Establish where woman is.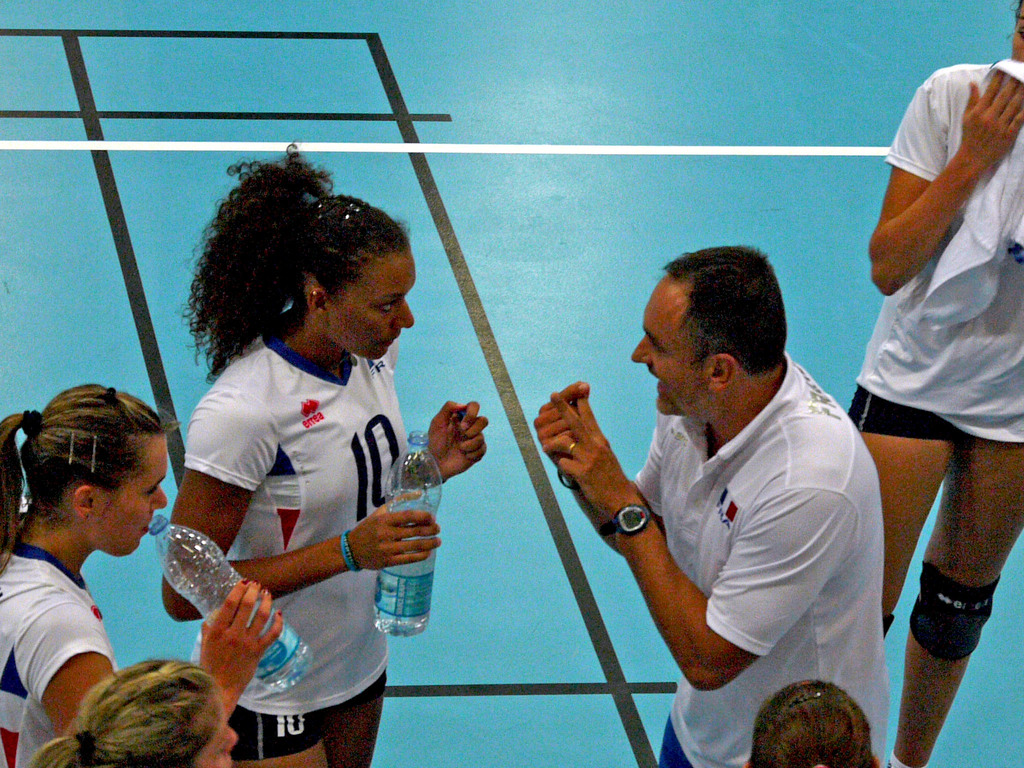
Established at x1=35 y1=663 x2=236 y2=767.
